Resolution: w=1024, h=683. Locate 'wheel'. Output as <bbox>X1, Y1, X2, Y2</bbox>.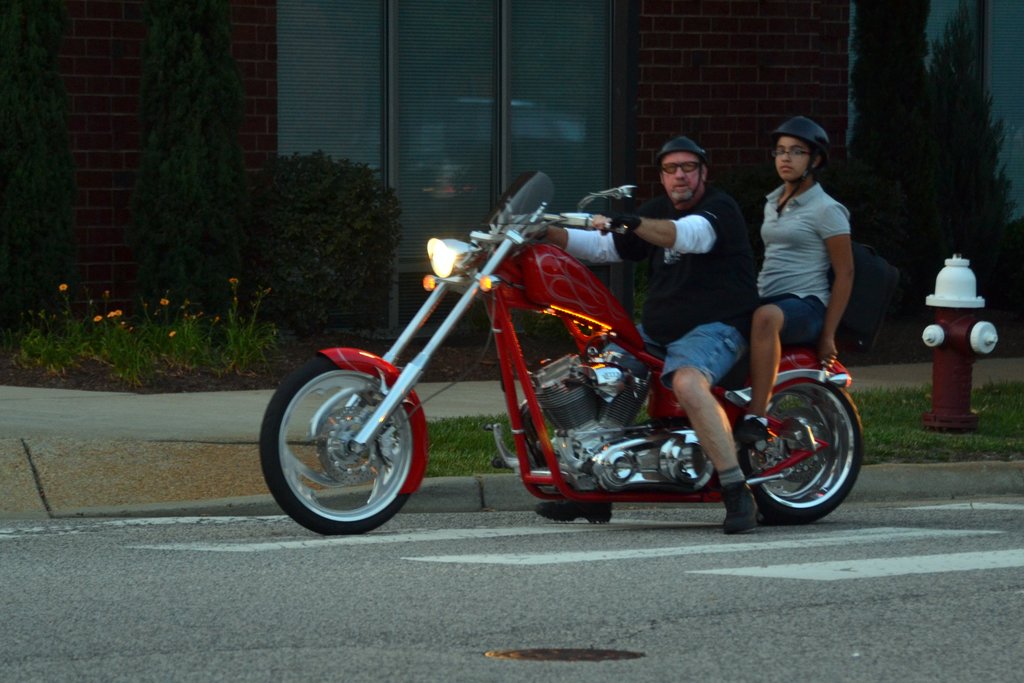
<bbox>265, 355, 429, 529</bbox>.
